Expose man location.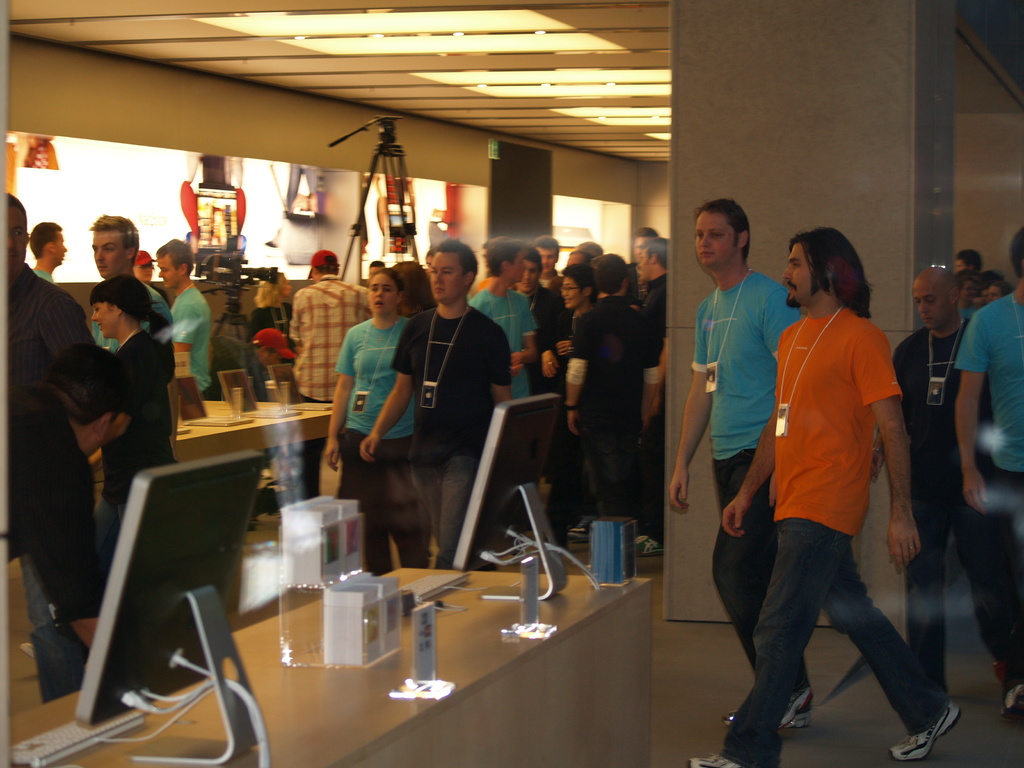
Exposed at crop(357, 239, 516, 570).
